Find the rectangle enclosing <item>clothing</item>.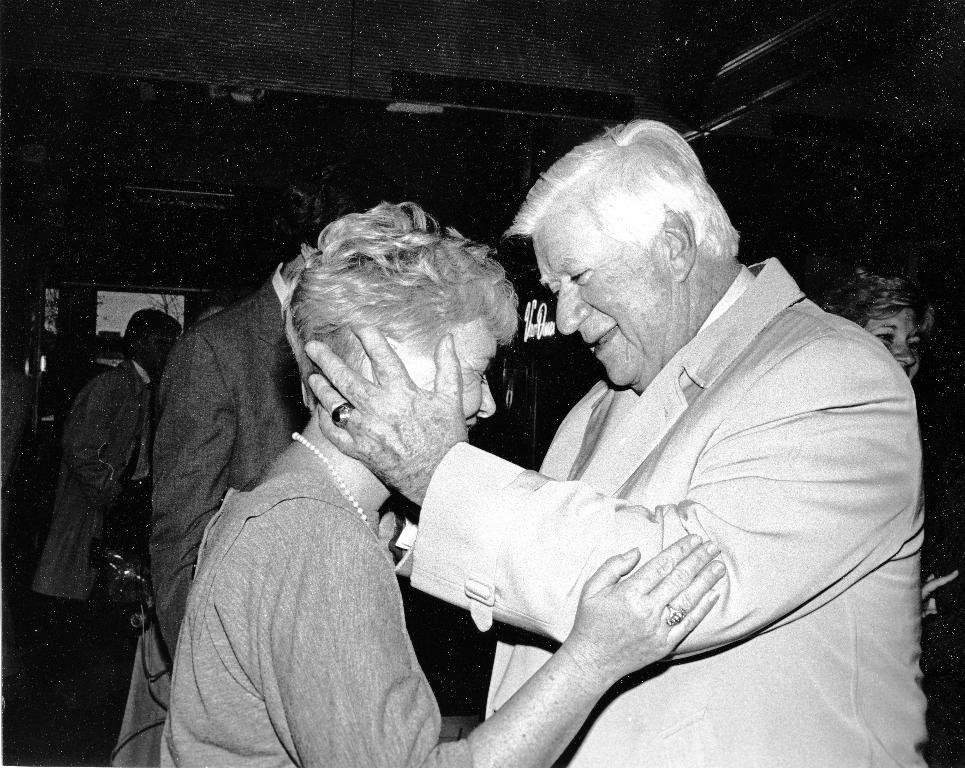
bbox=(106, 255, 314, 767).
